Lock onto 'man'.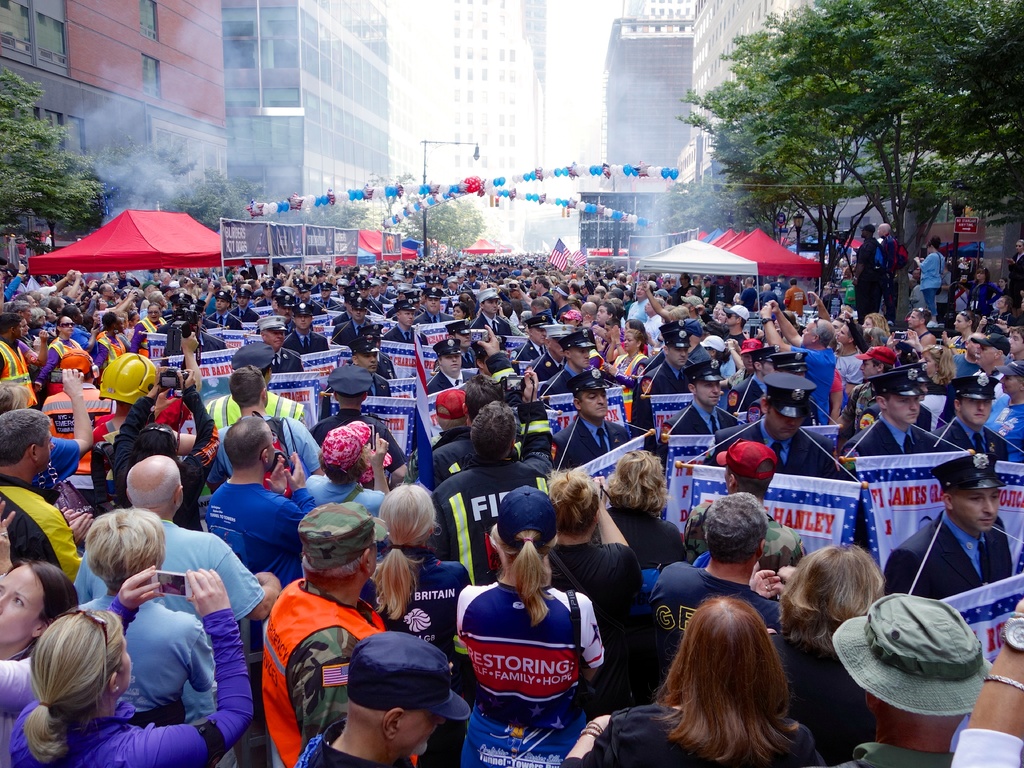
Locked: locate(186, 435, 302, 608).
